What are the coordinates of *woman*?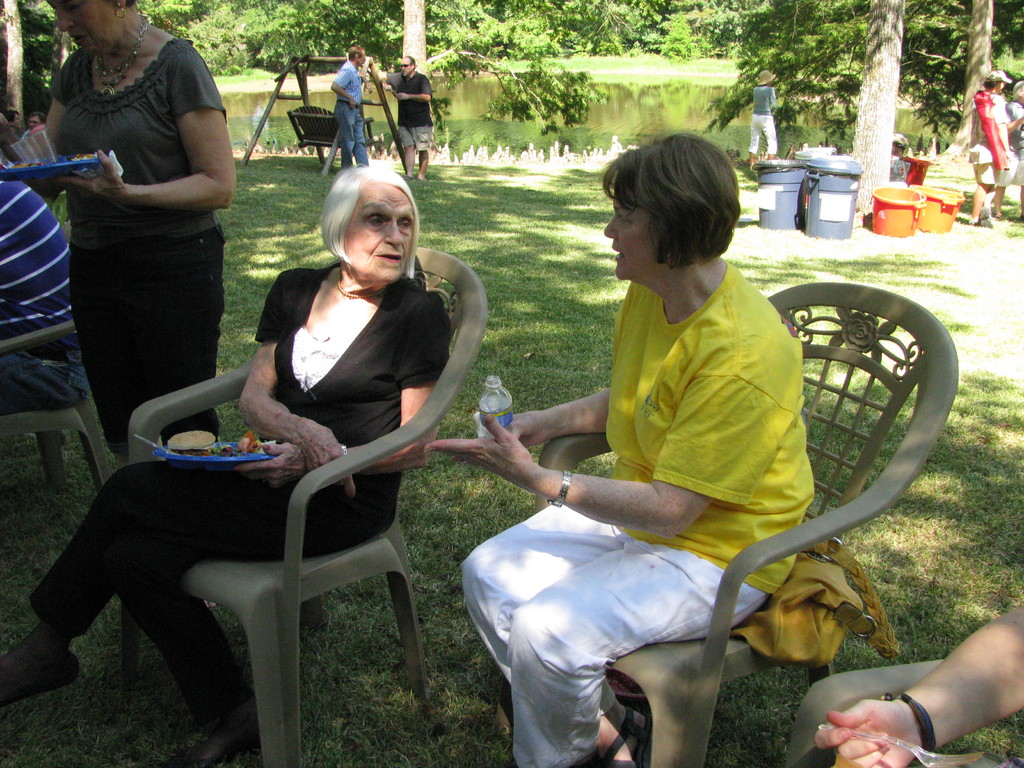
box(85, 148, 486, 735).
